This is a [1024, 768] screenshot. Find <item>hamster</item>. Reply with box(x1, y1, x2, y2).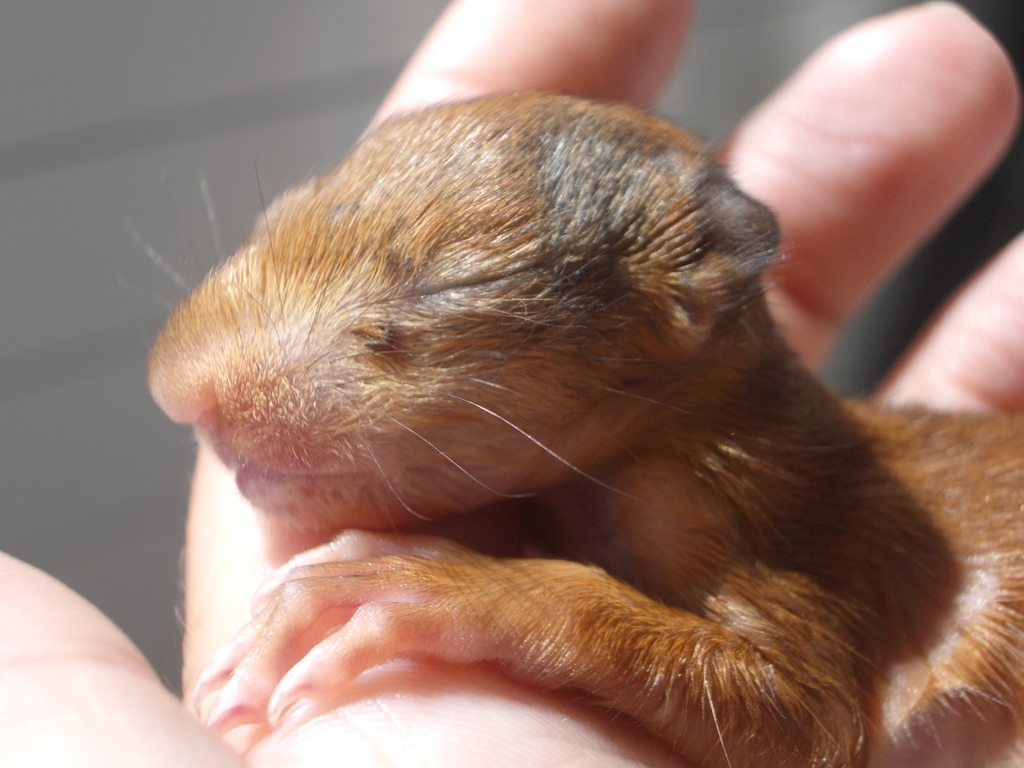
box(149, 86, 1023, 767).
